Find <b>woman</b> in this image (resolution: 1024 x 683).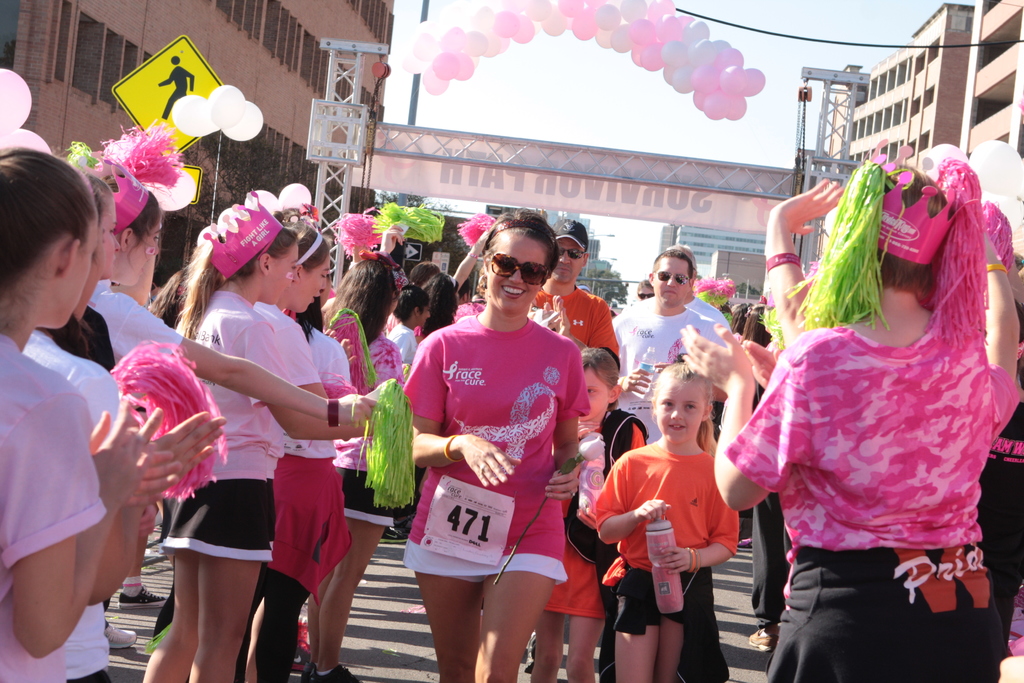
x1=396 y1=209 x2=591 y2=682.
